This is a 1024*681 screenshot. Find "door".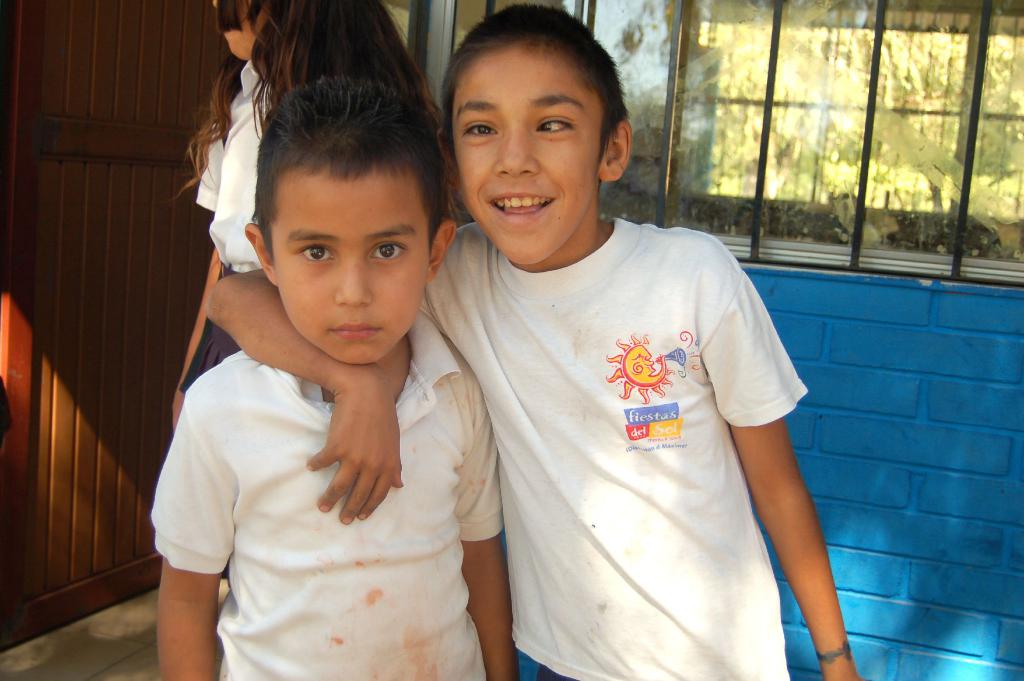
Bounding box: BBox(0, 0, 219, 649).
